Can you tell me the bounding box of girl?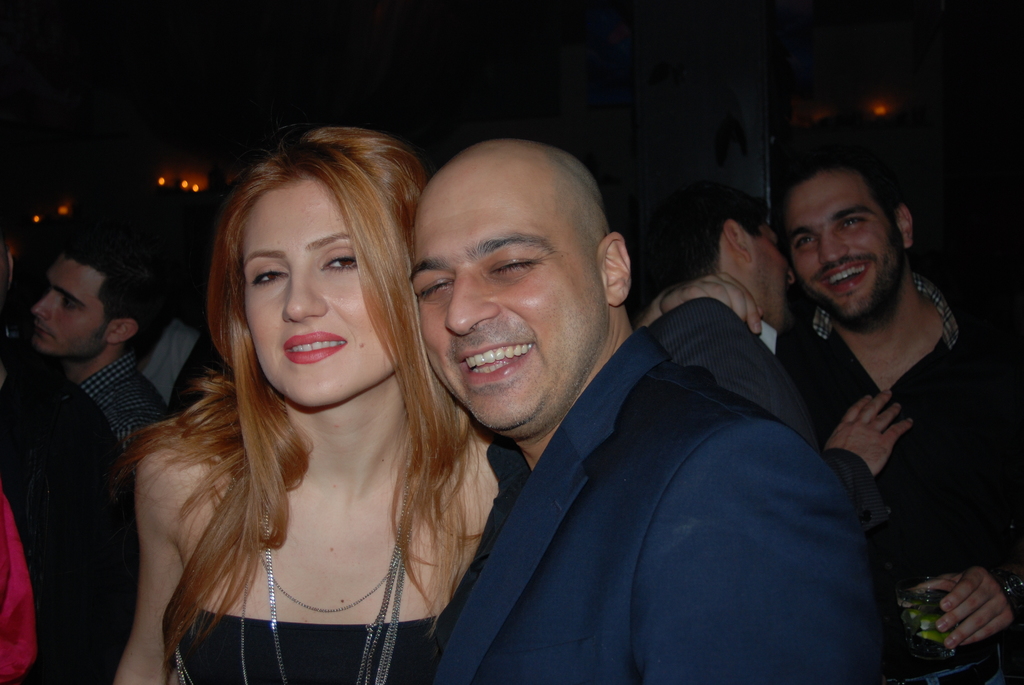
l=112, t=123, r=537, b=684.
